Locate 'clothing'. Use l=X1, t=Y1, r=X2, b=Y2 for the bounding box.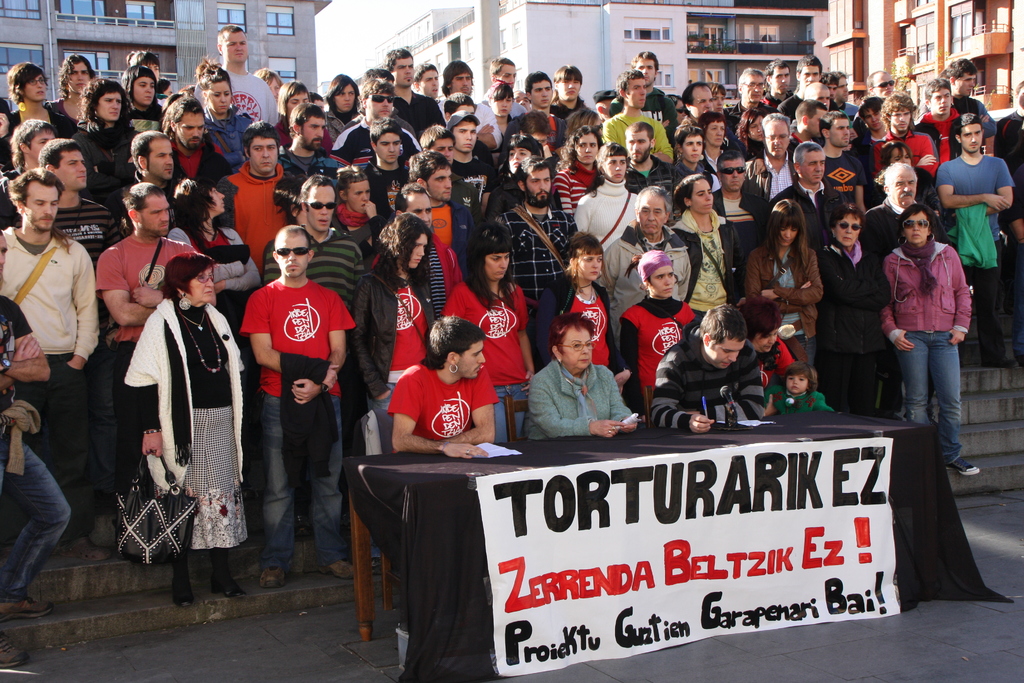
l=522, t=360, r=630, b=449.
